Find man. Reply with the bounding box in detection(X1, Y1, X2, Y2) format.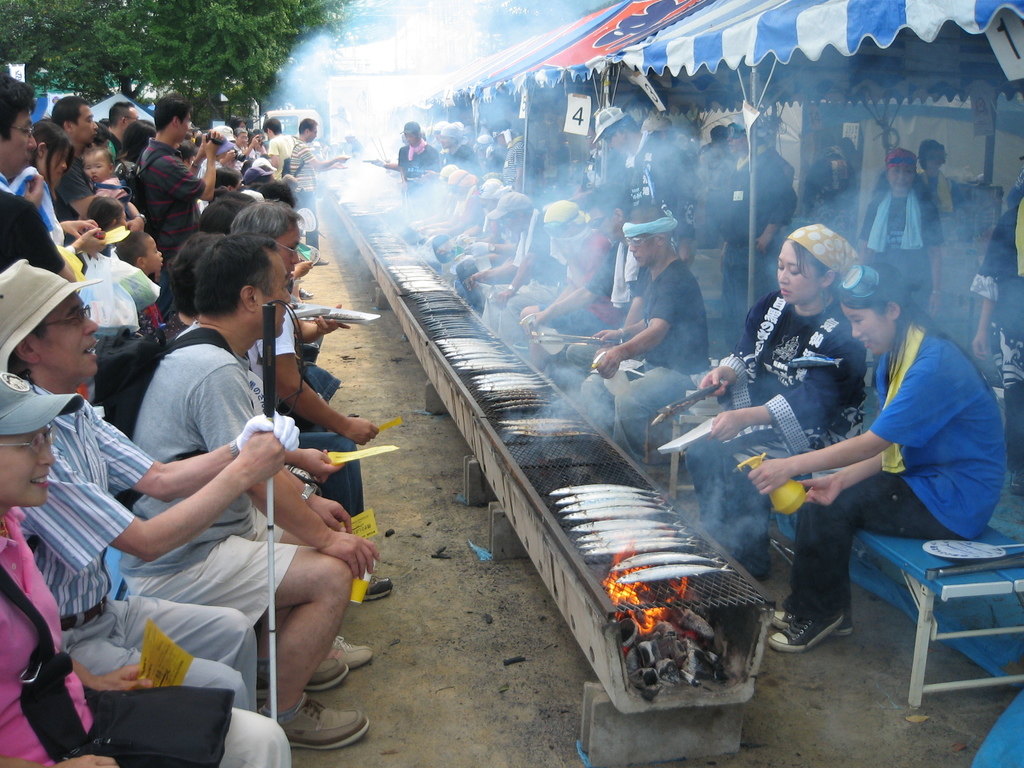
detection(284, 115, 350, 268).
